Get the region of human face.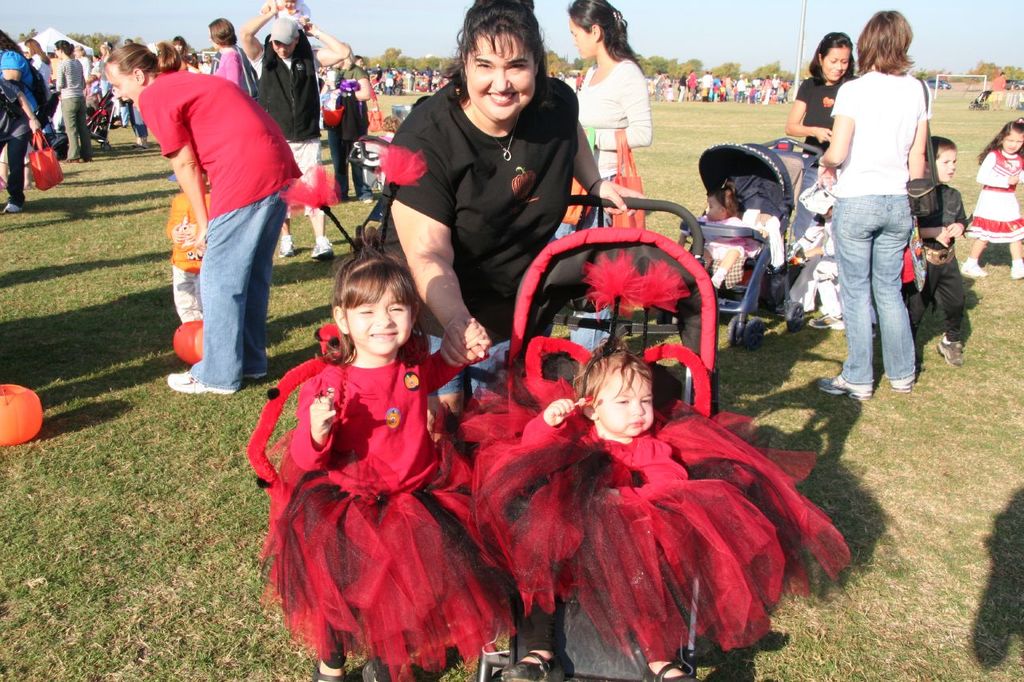
[left=270, top=40, right=294, bottom=62].
